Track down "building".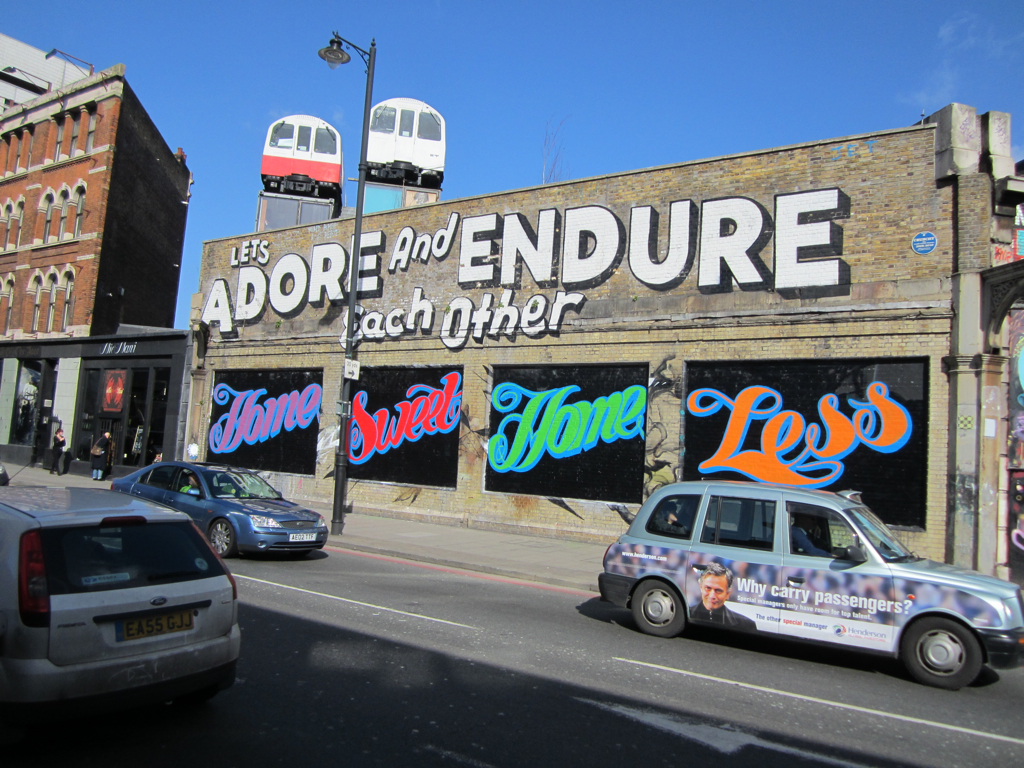
Tracked to detection(0, 60, 195, 474).
